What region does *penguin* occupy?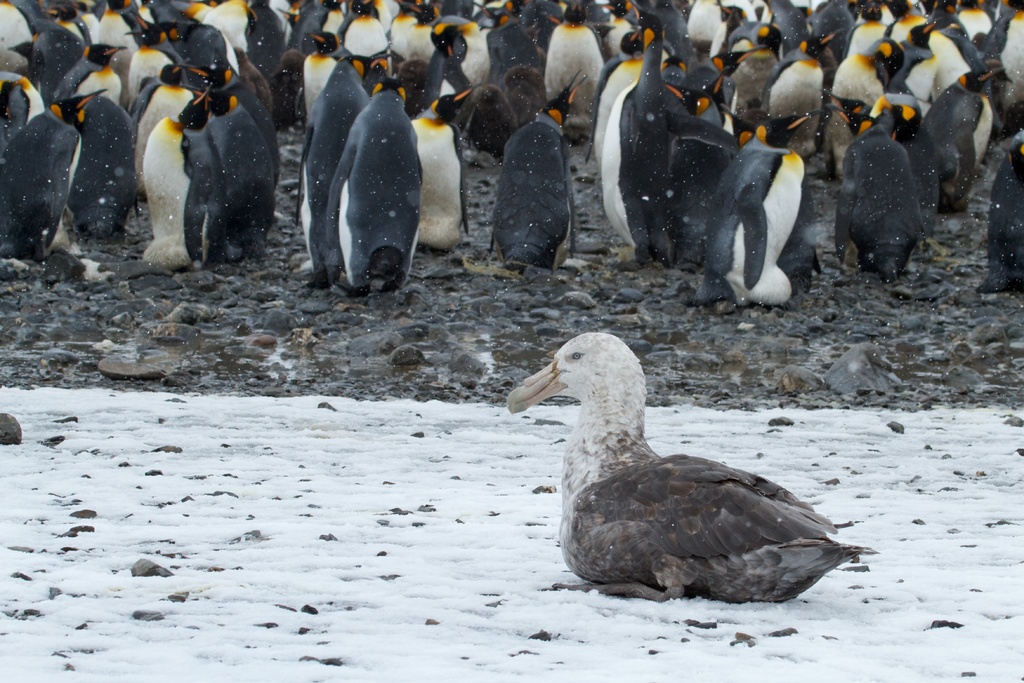
detection(399, 83, 483, 270).
